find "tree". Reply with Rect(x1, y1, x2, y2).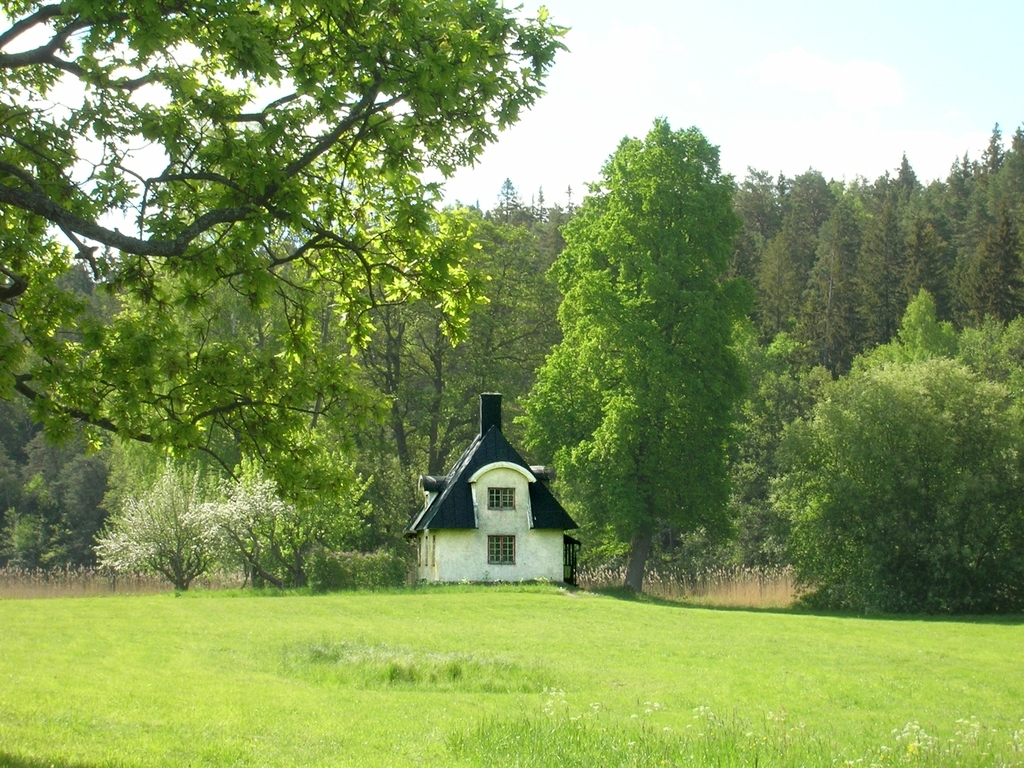
Rect(530, 97, 783, 595).
